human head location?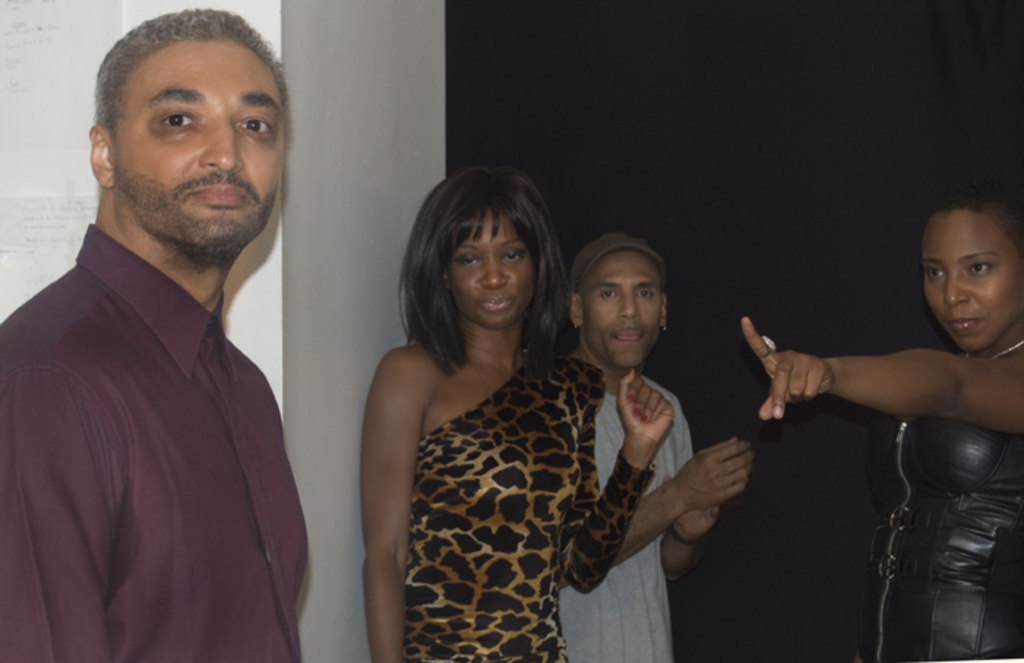
[x1=562, y1=233, x2=680, y2=379]
